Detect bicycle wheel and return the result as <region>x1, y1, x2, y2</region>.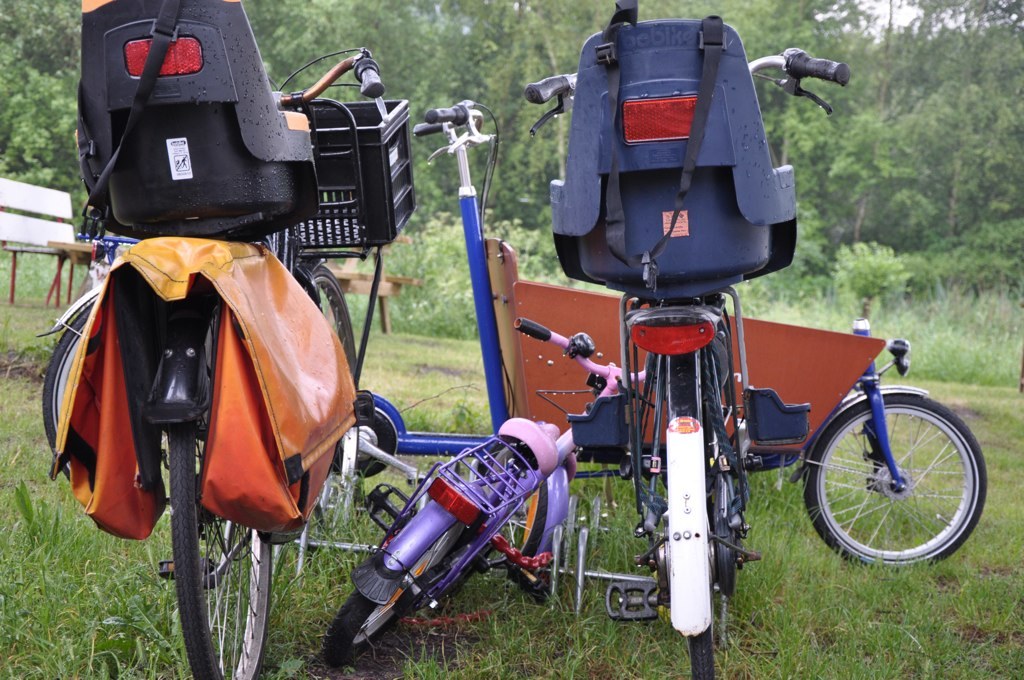
<region>476, 429, 555, 571</region>.
